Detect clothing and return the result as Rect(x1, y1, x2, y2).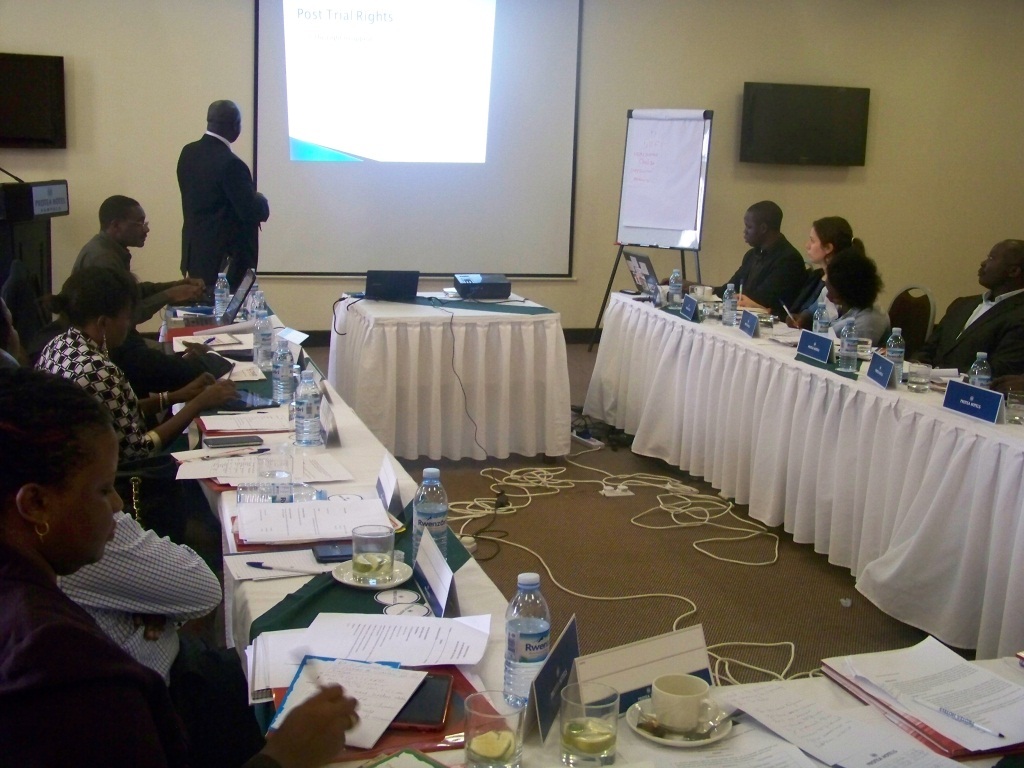
Rect(728, 237, 804, 306).
